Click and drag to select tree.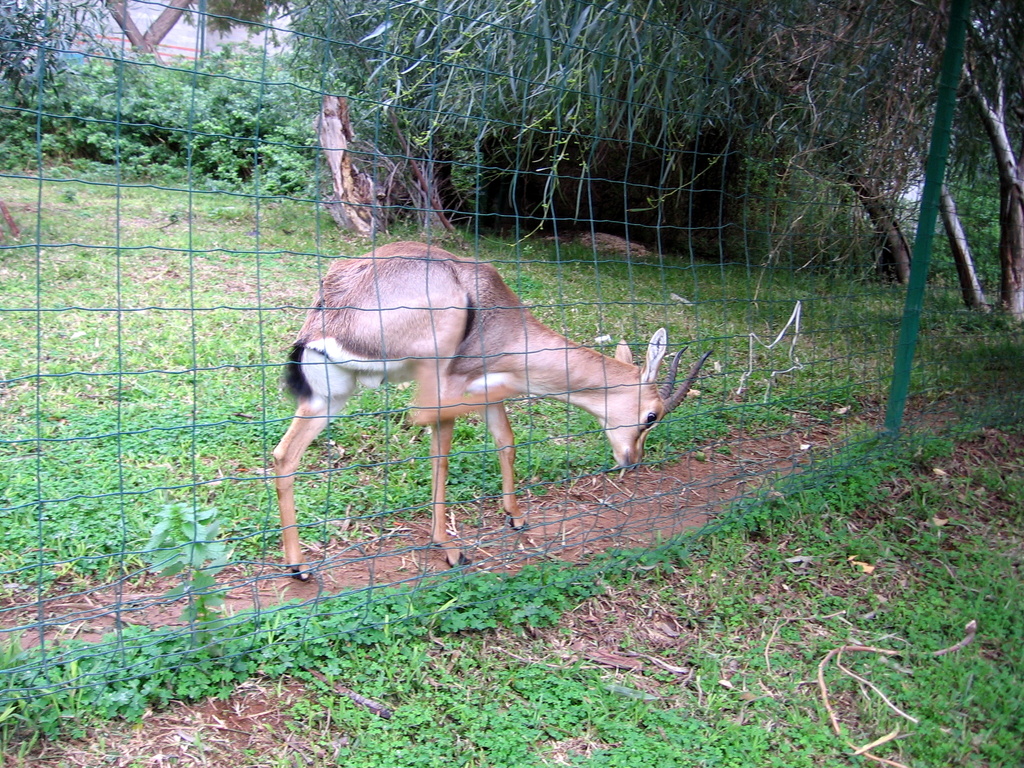
Selection: box(907, 0, 1023, 326).
